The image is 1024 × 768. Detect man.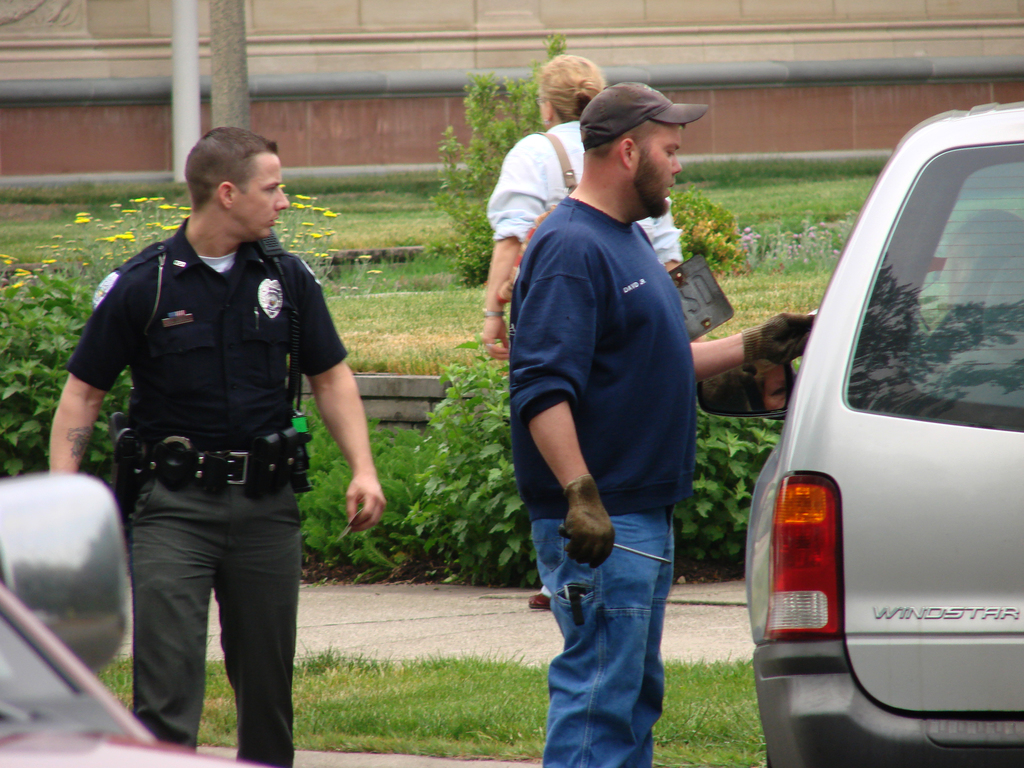
Detection: l=65, t=141, r=339, b=756.
